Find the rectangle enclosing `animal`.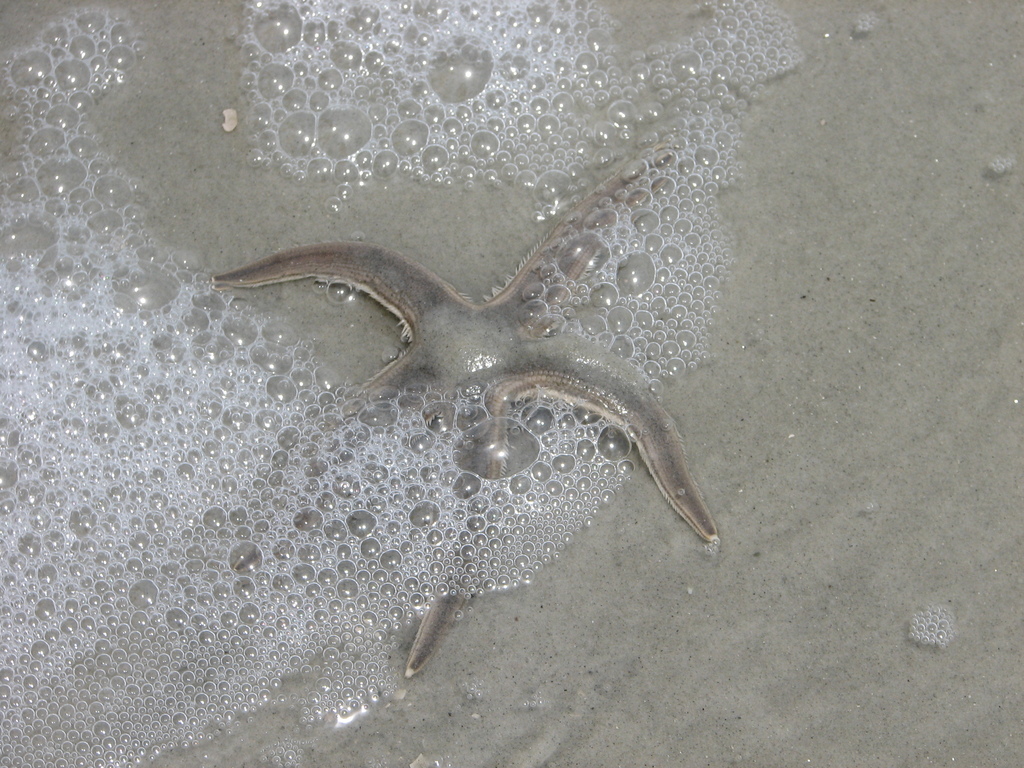
[x1=207, y1=141, x2=722, y2=680].
